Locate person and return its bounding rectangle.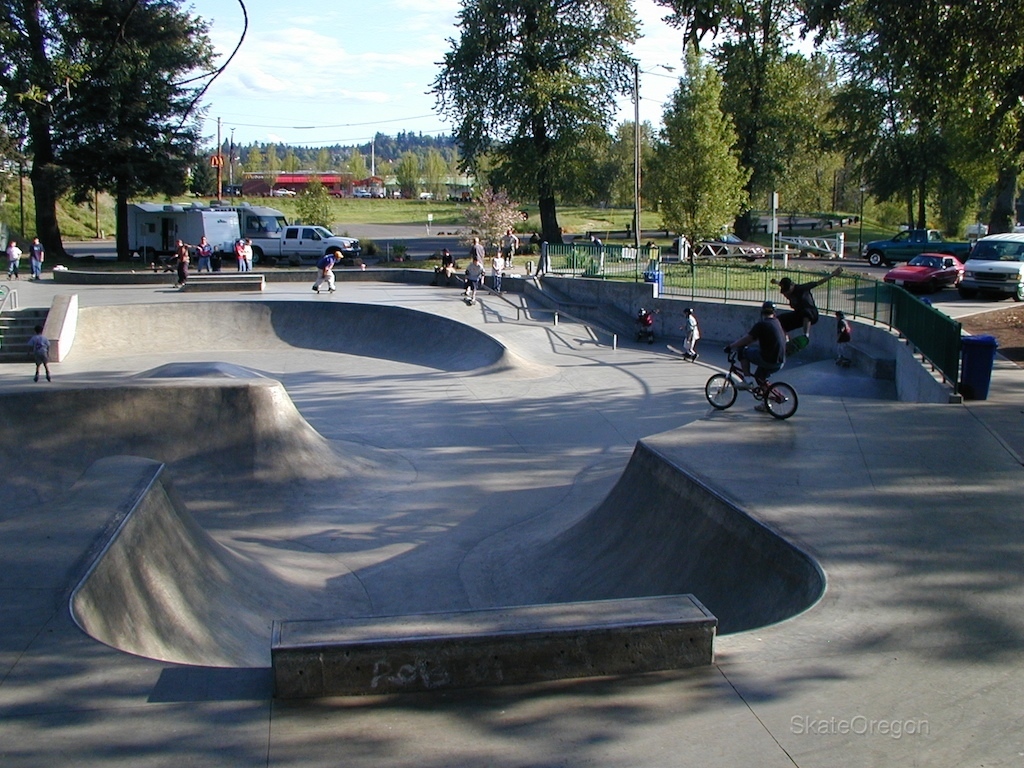
<box>720,299,791,392</box>.
